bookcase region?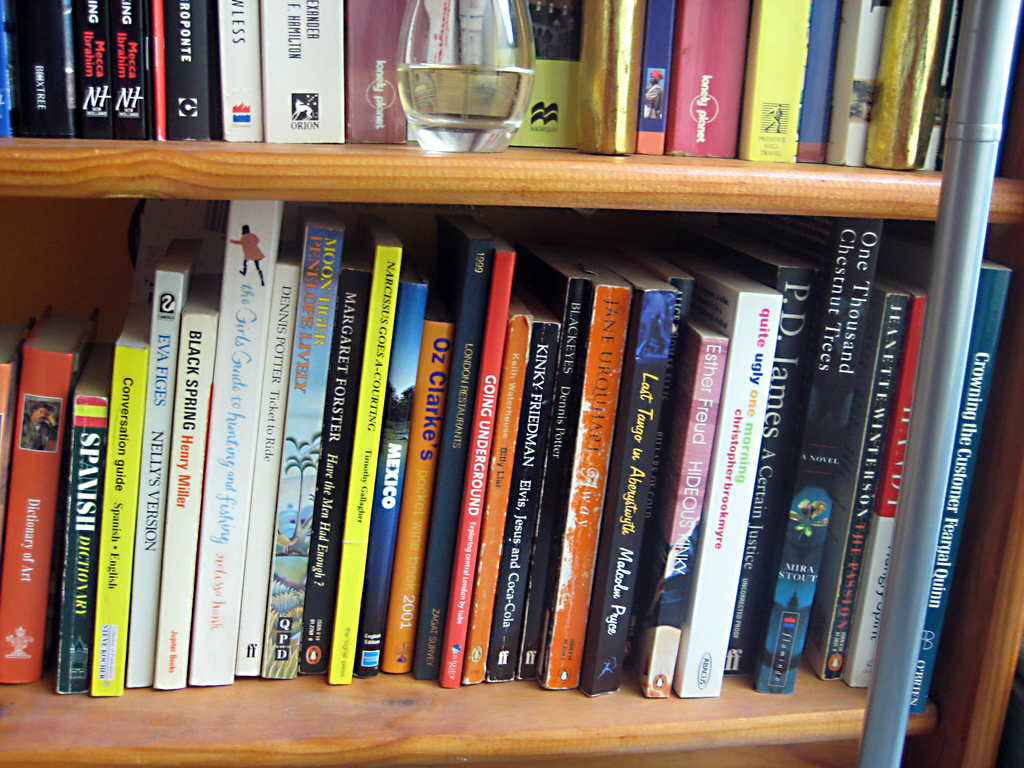
0 0 1023 767
